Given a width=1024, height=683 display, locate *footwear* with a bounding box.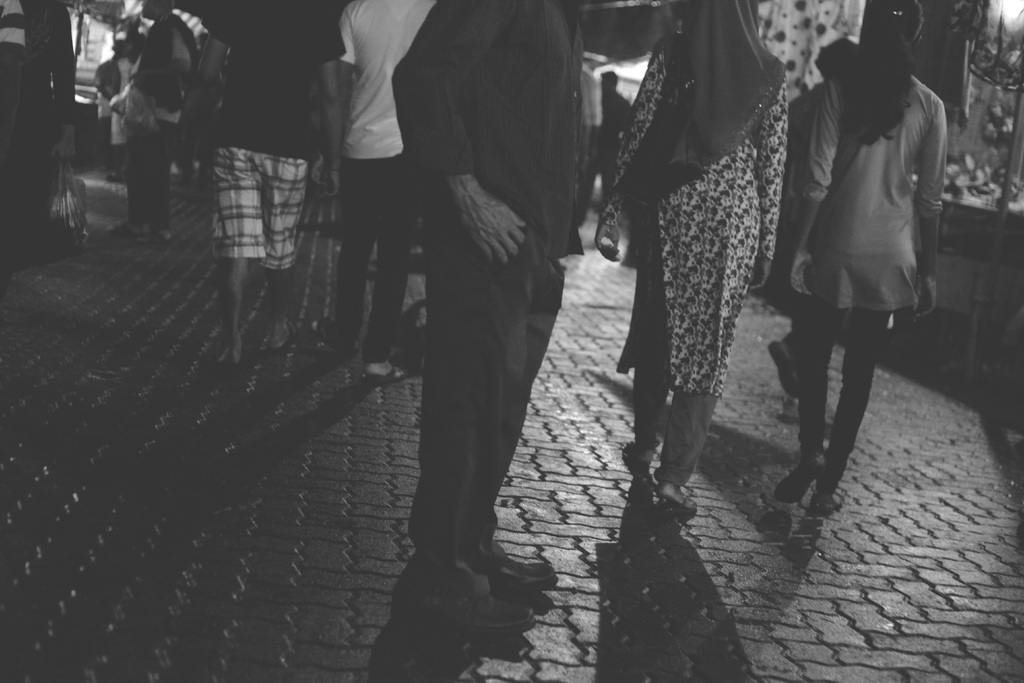
Located: x1=767 y1=340 x2=799 y2=397.
